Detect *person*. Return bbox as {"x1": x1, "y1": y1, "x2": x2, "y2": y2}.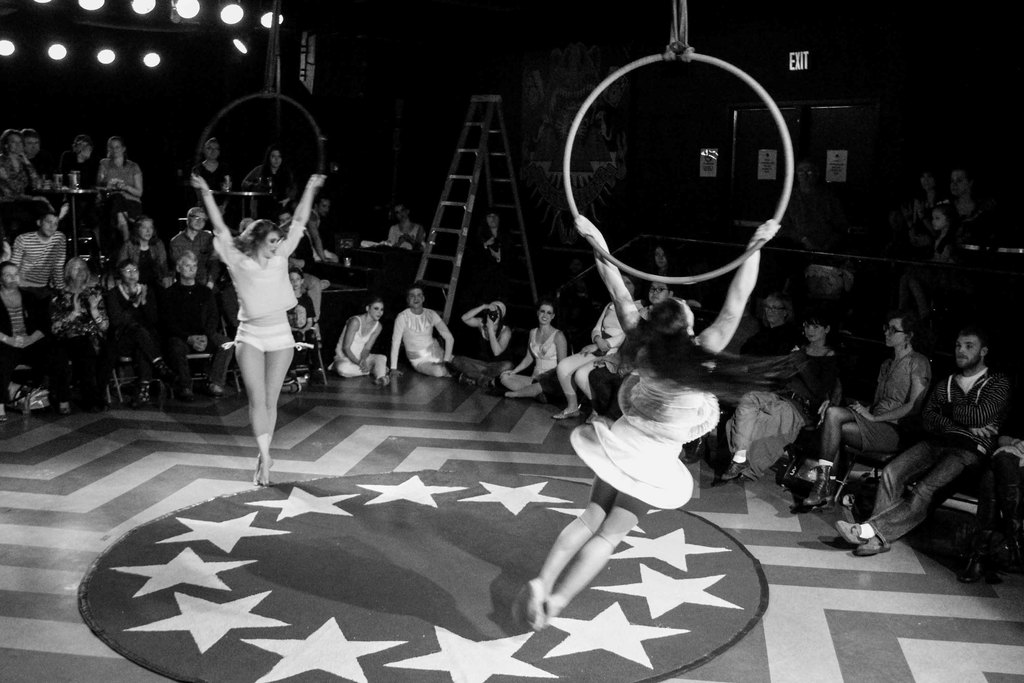
{"x1": 800, "y1": 315, "x2": 934, "y2": 508}.
